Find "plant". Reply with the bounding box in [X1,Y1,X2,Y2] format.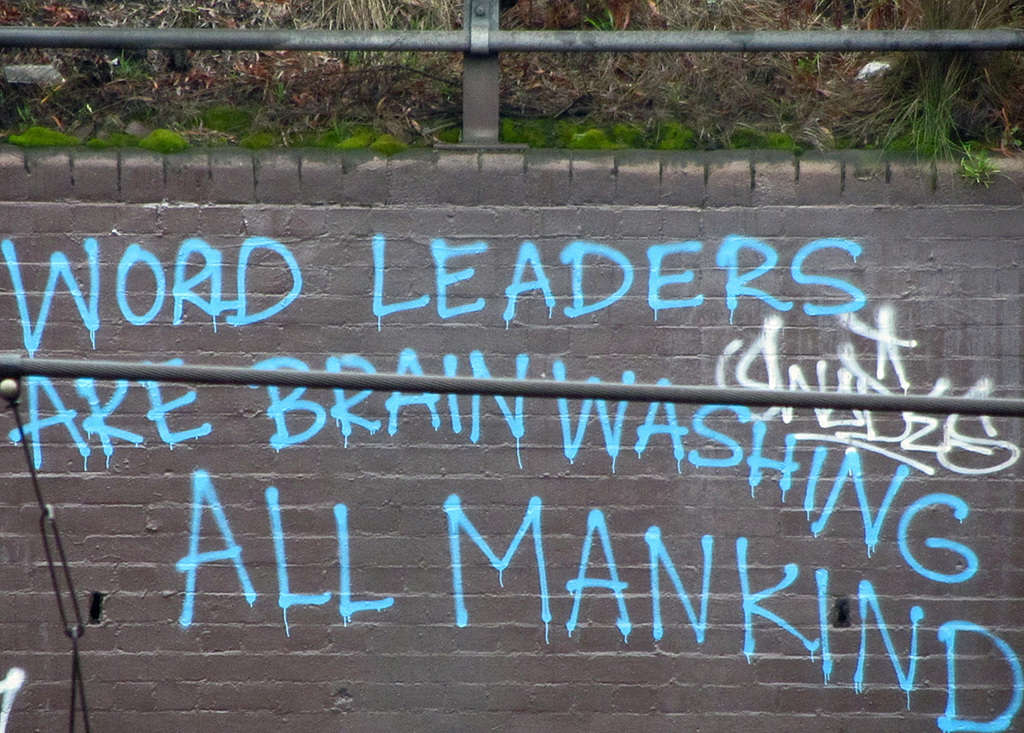
[84,129,111,149].
